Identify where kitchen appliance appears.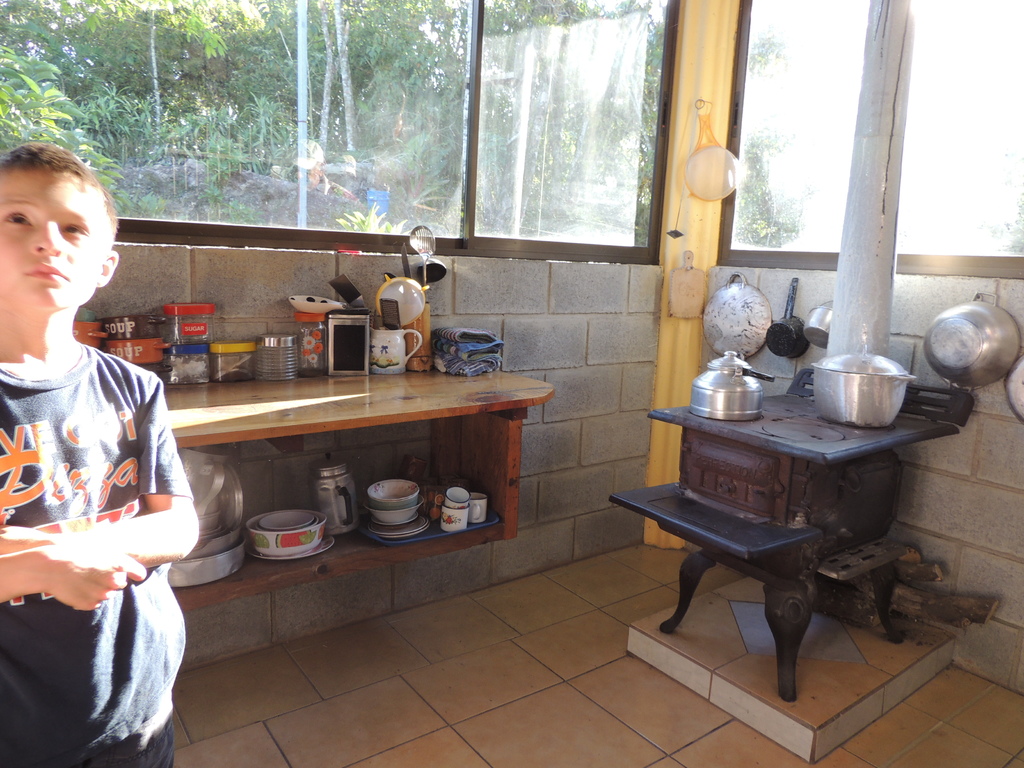
Appears at 433:486:468:525.
